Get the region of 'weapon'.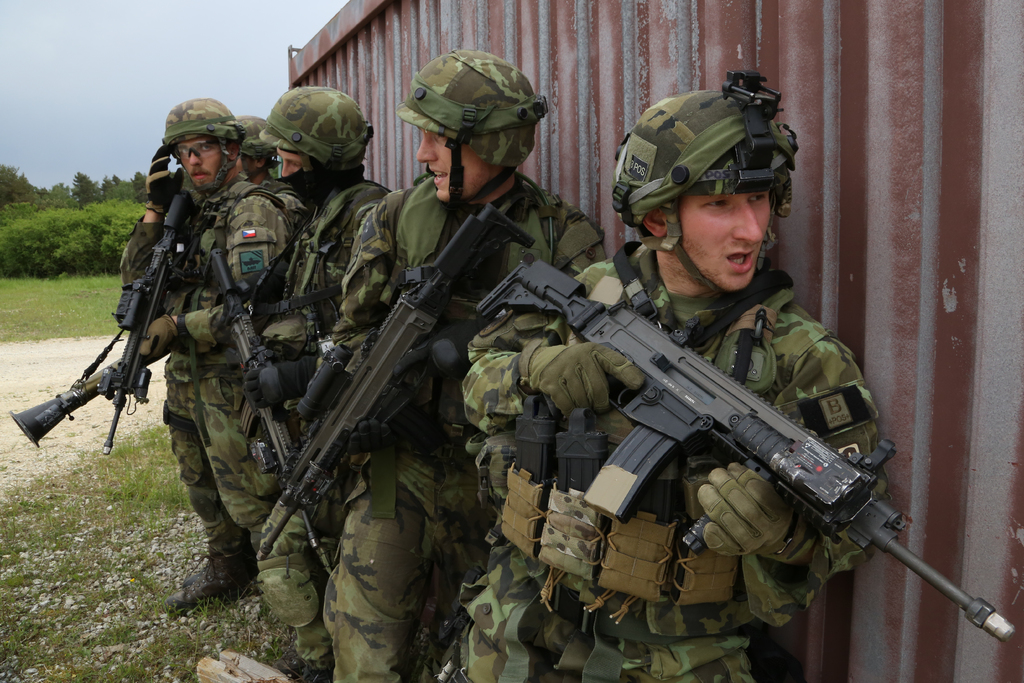
region(476, 256, 1010, 638).
